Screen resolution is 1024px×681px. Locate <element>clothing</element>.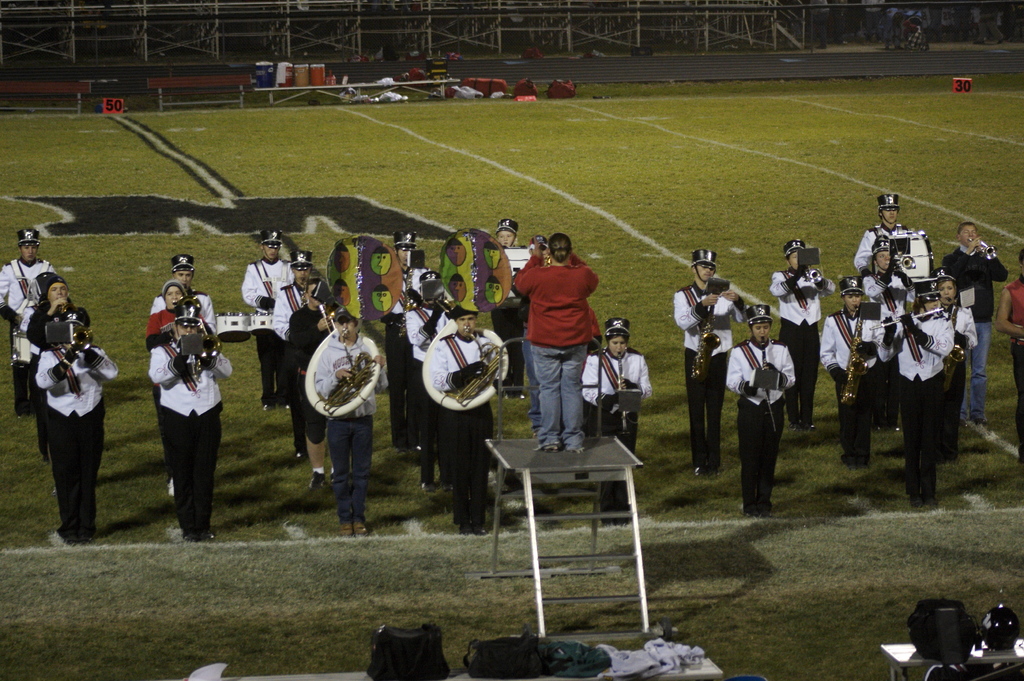
x1=824, y1=307, x2=887, y2=482.
